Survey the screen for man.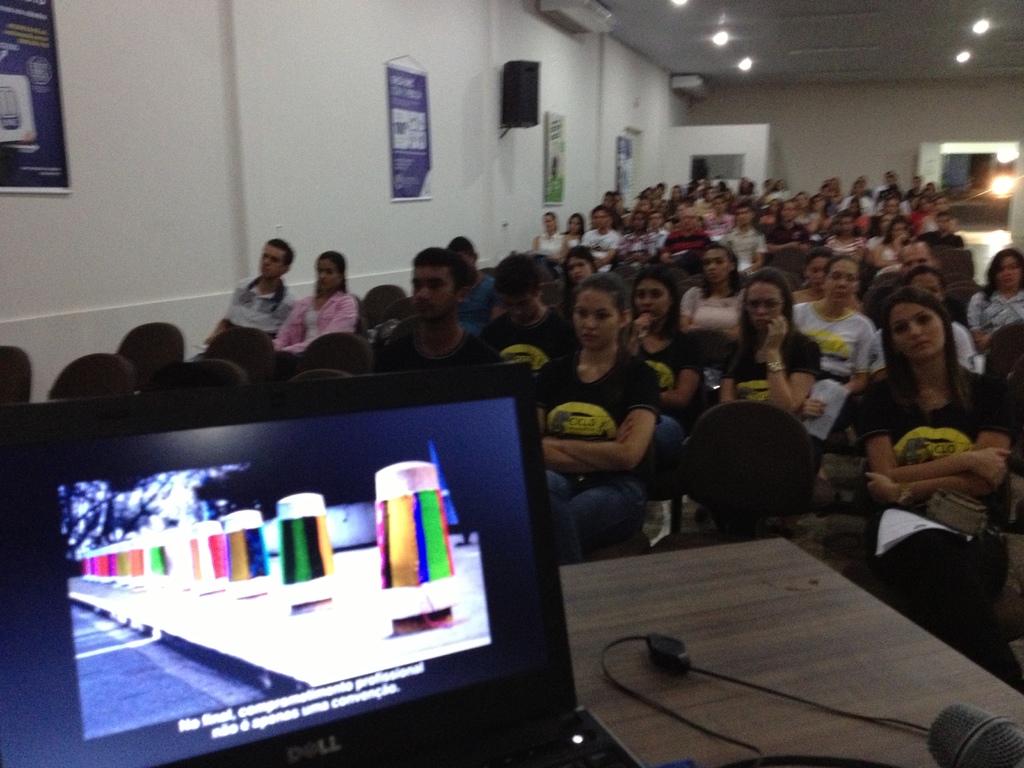
Survey found: crop(862, 234, 970, 321).
